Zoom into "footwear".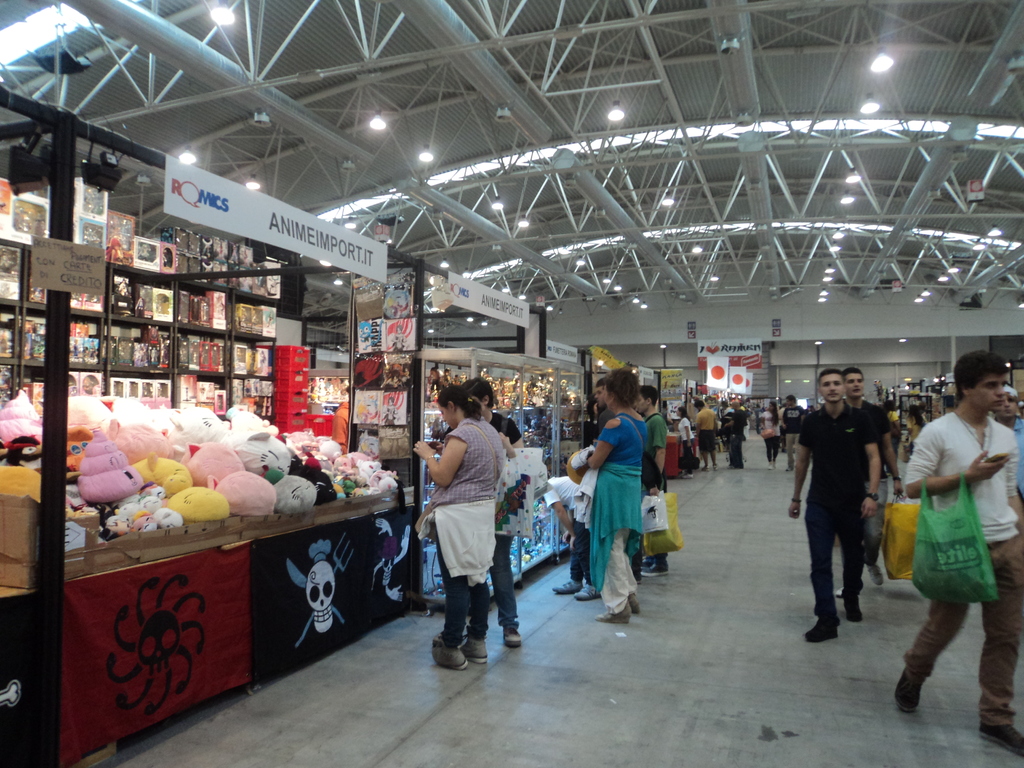
Zoom target: rect(684, 472, 692, 478).
